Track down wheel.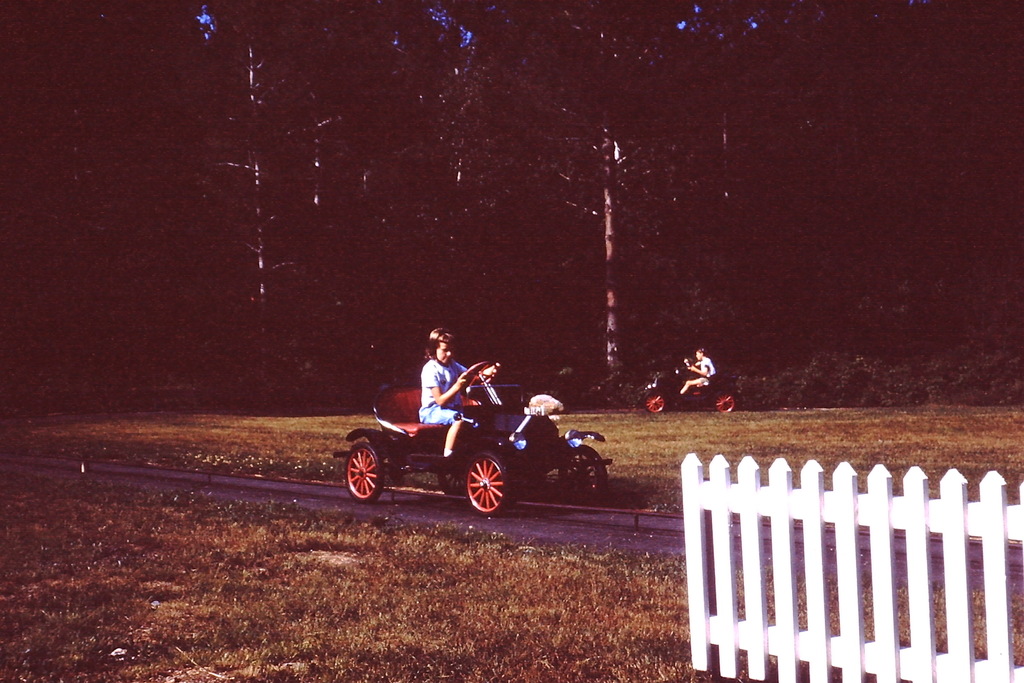
Tracked to bbox(458, 362, 497, 393).
